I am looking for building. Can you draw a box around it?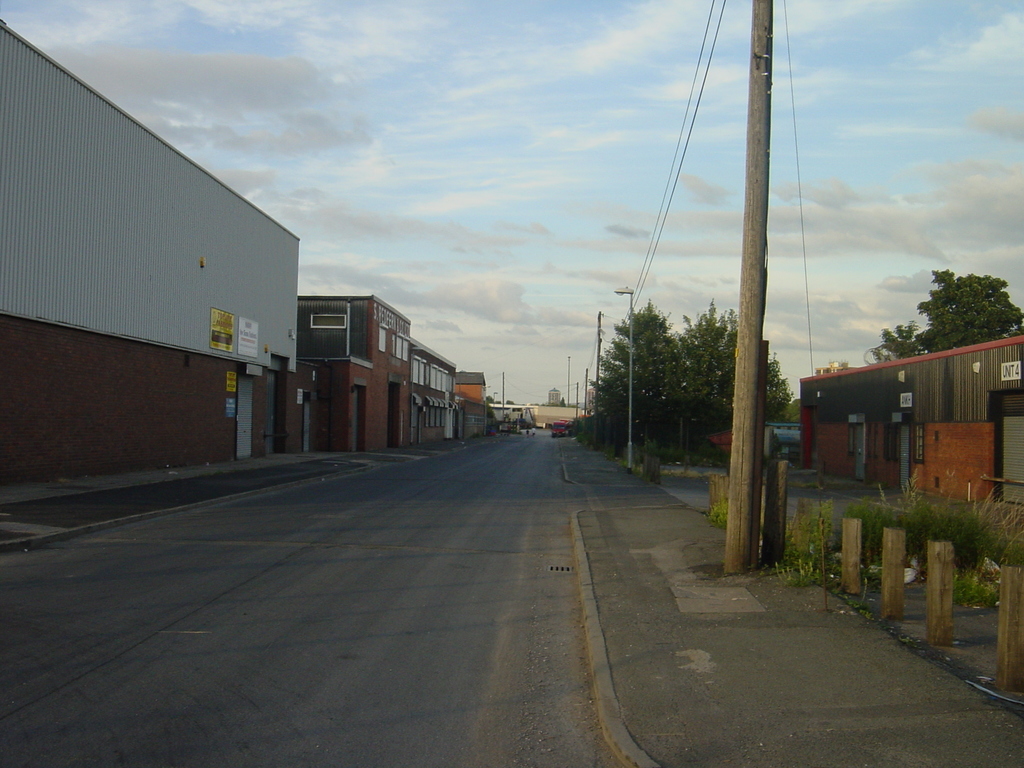
Sure, the bounding box is (left=797, top=333, right=1023, bottom=508).
